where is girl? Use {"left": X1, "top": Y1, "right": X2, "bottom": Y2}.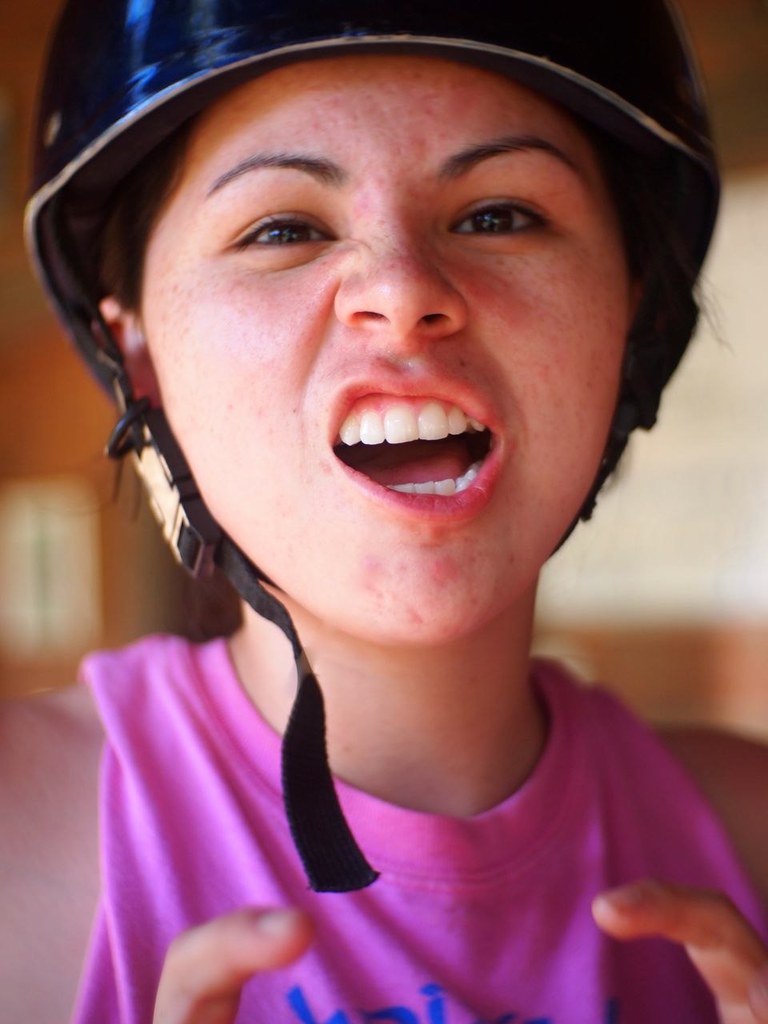
{"left": 0, "top": 0, "right": 767, "bottom": 1023}.
